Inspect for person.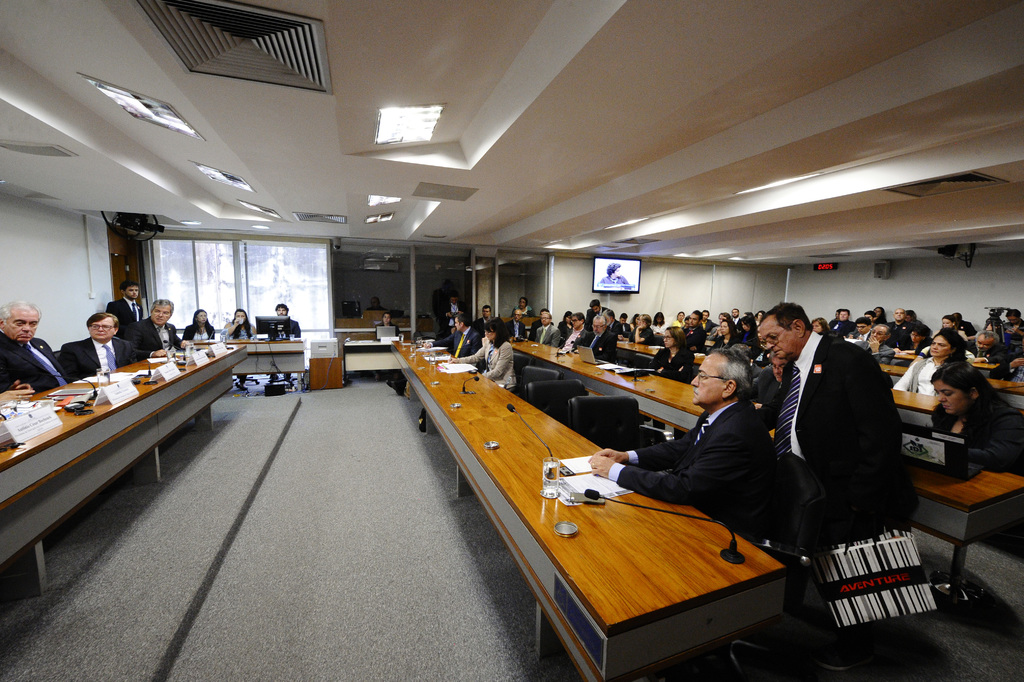
Inspection: rect(0, 300, 70, 393).
